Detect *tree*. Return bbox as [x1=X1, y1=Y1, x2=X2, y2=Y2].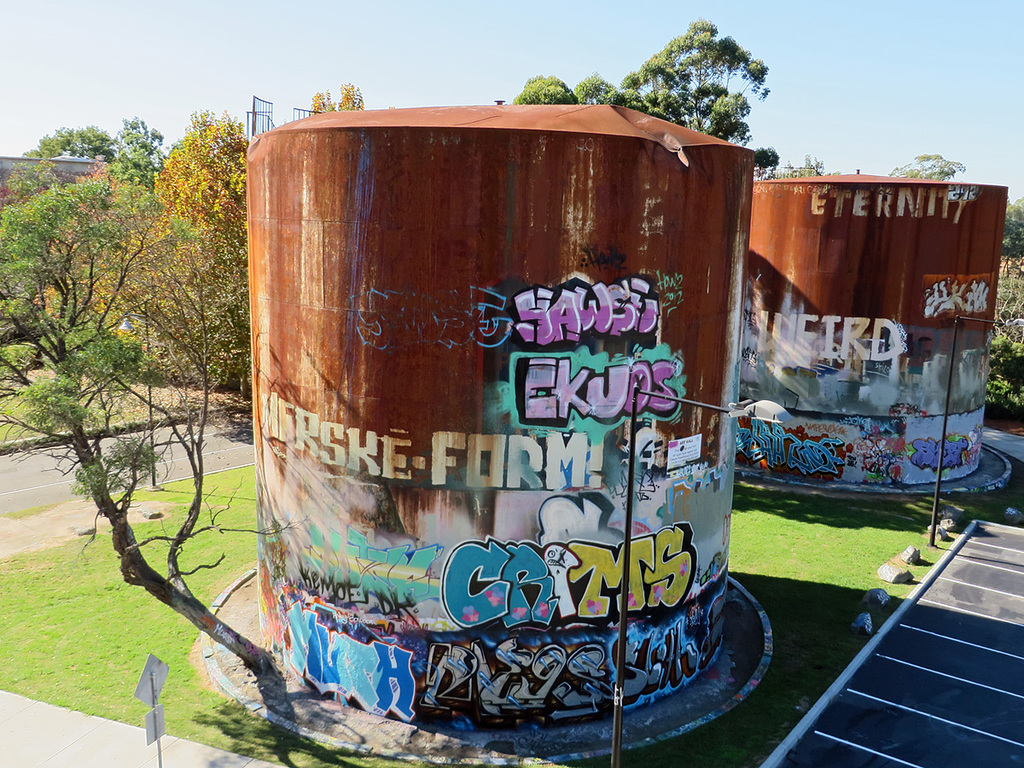
[x1=0, y1=169, x2=292, y2=678].
